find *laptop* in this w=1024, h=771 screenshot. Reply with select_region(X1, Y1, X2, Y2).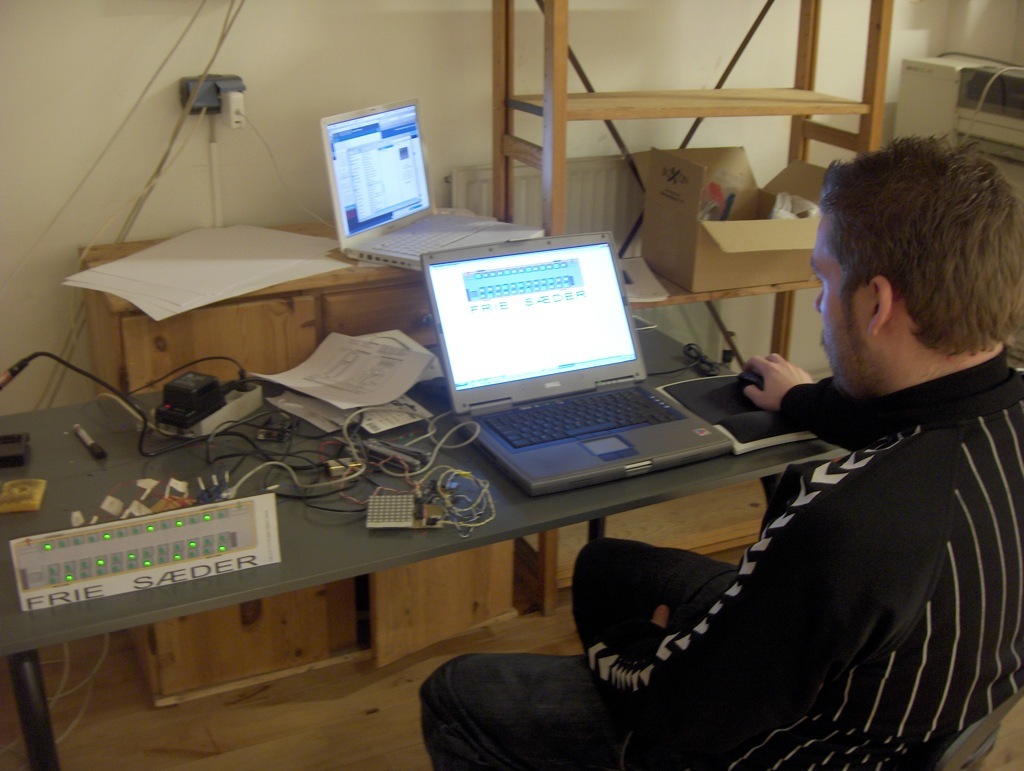
select_region(315, 95, 548, 278).
